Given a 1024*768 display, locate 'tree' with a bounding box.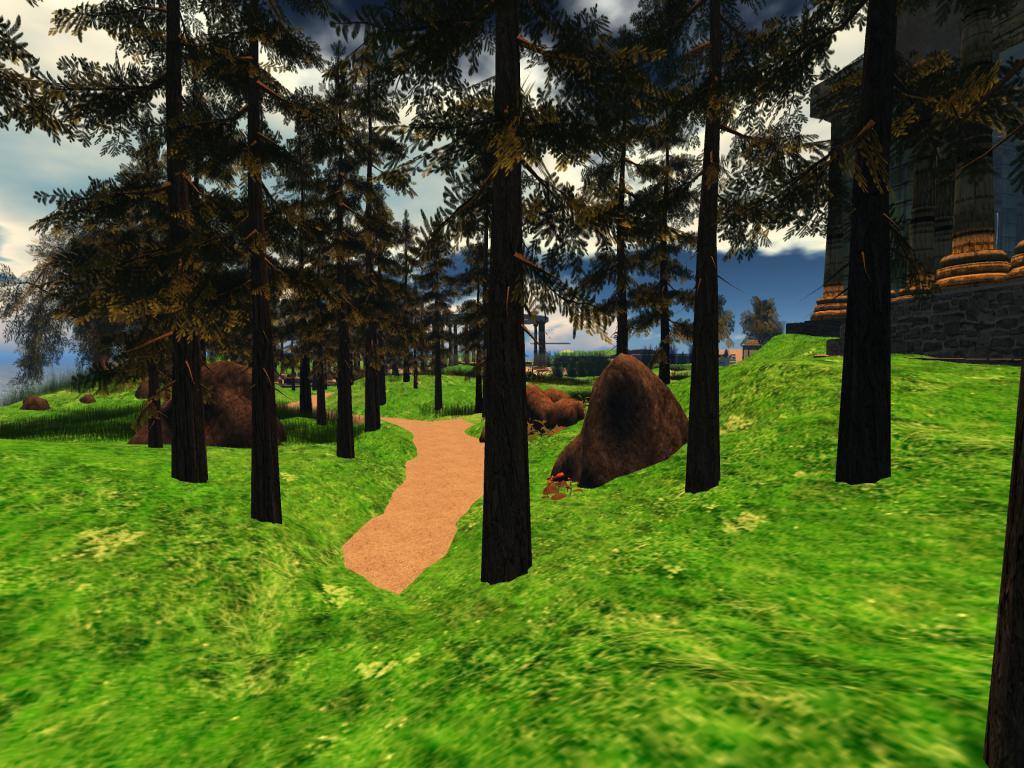
Located: 738/296/785/344.
